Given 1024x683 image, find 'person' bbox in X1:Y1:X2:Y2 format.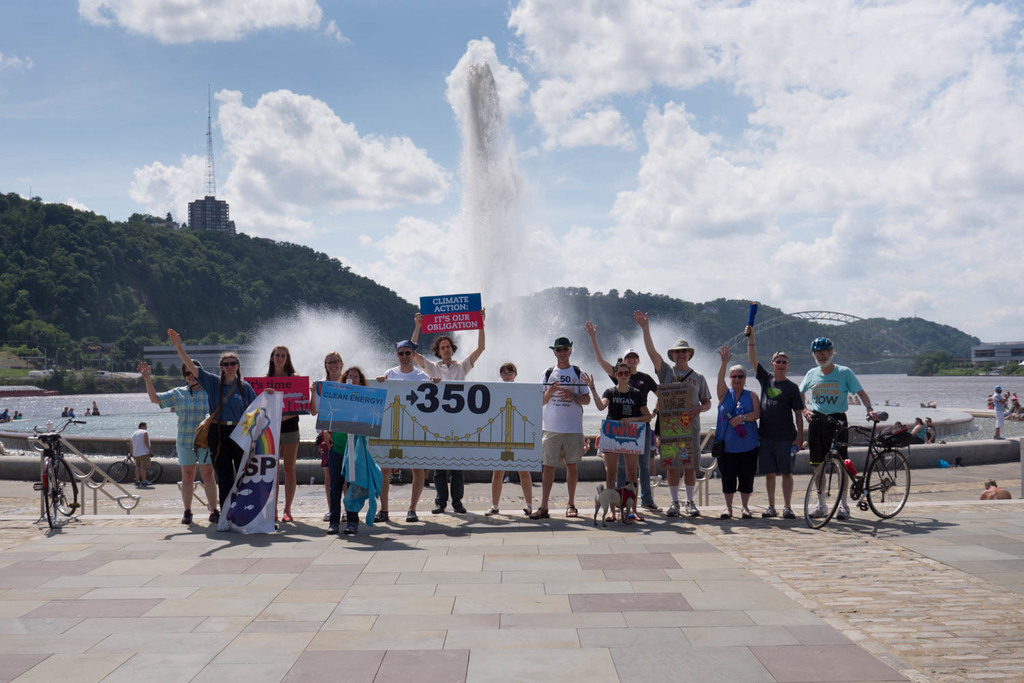
407:307:485:523.
